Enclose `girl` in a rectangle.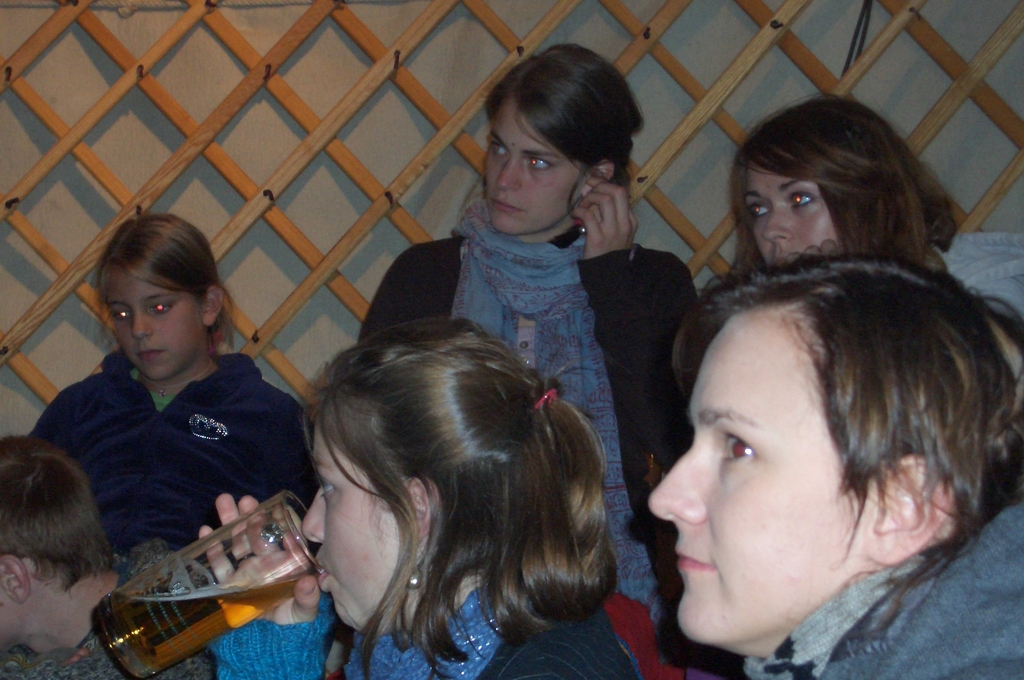
left=644, top=236, right=1023, bottom=679.
